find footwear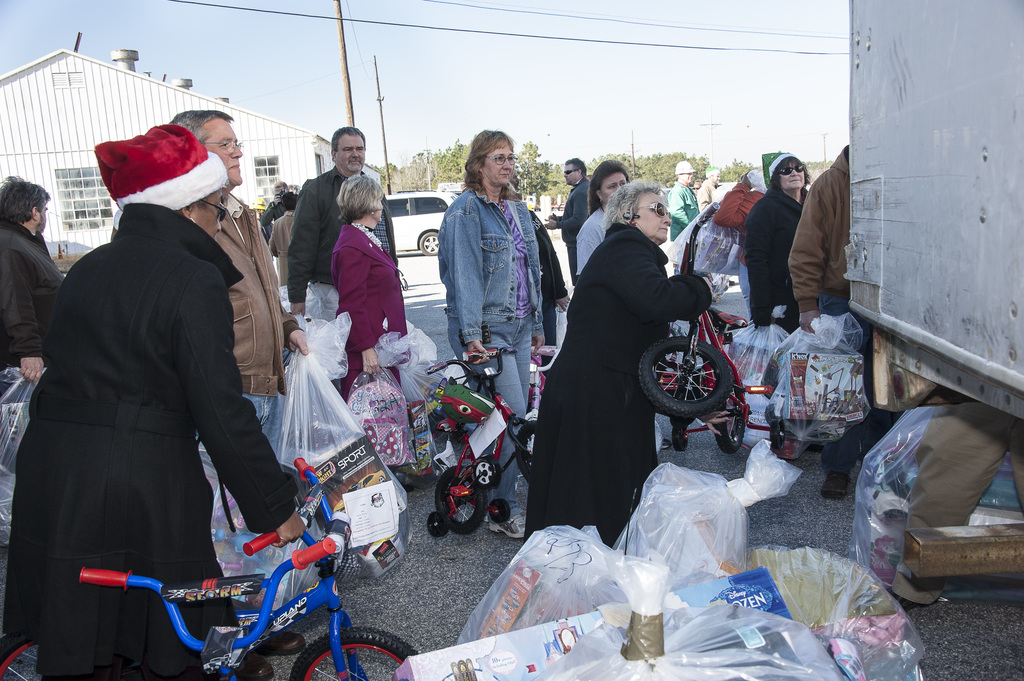
region(238, 660, 271, 680)
